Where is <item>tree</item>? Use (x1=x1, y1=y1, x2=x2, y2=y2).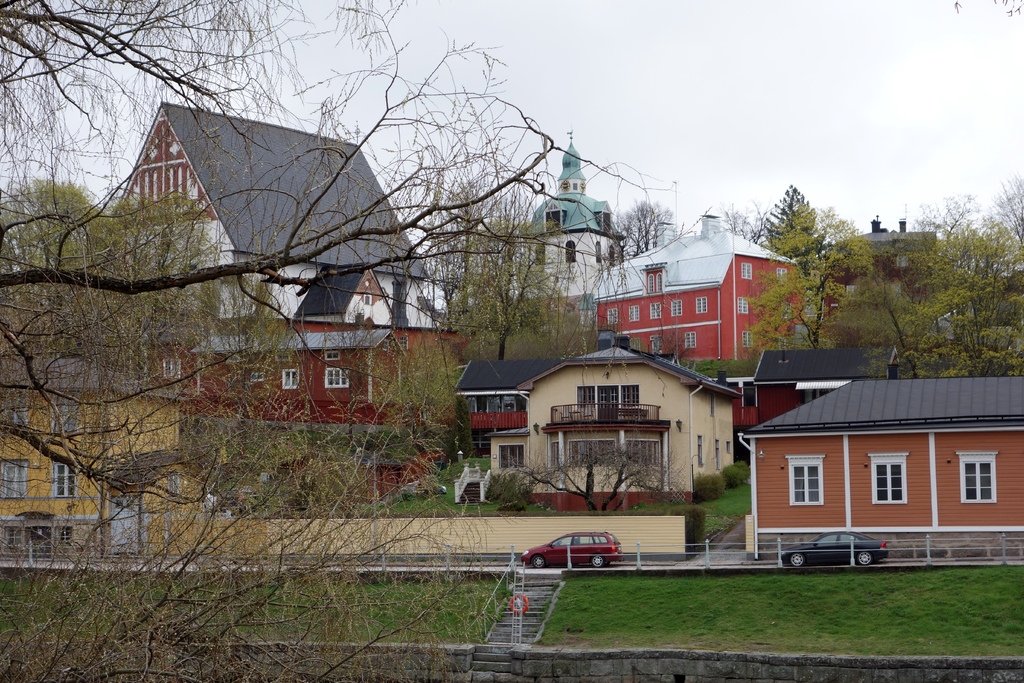
(x1=3, y1=181, x2=108, y2=319).
